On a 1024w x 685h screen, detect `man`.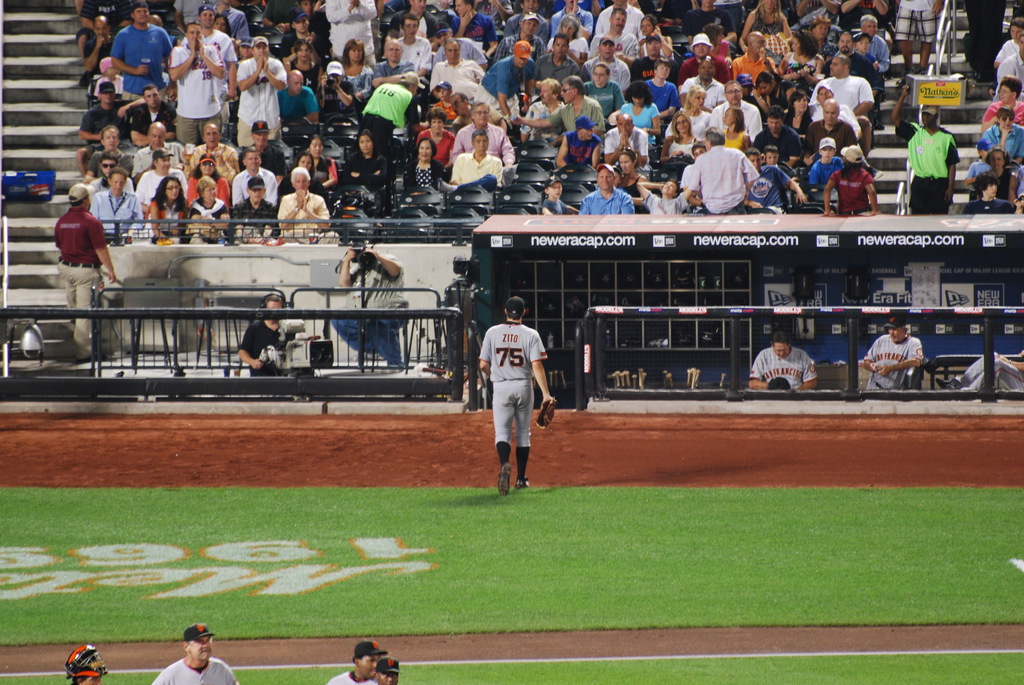
box=[283, 0, 330, 53].
